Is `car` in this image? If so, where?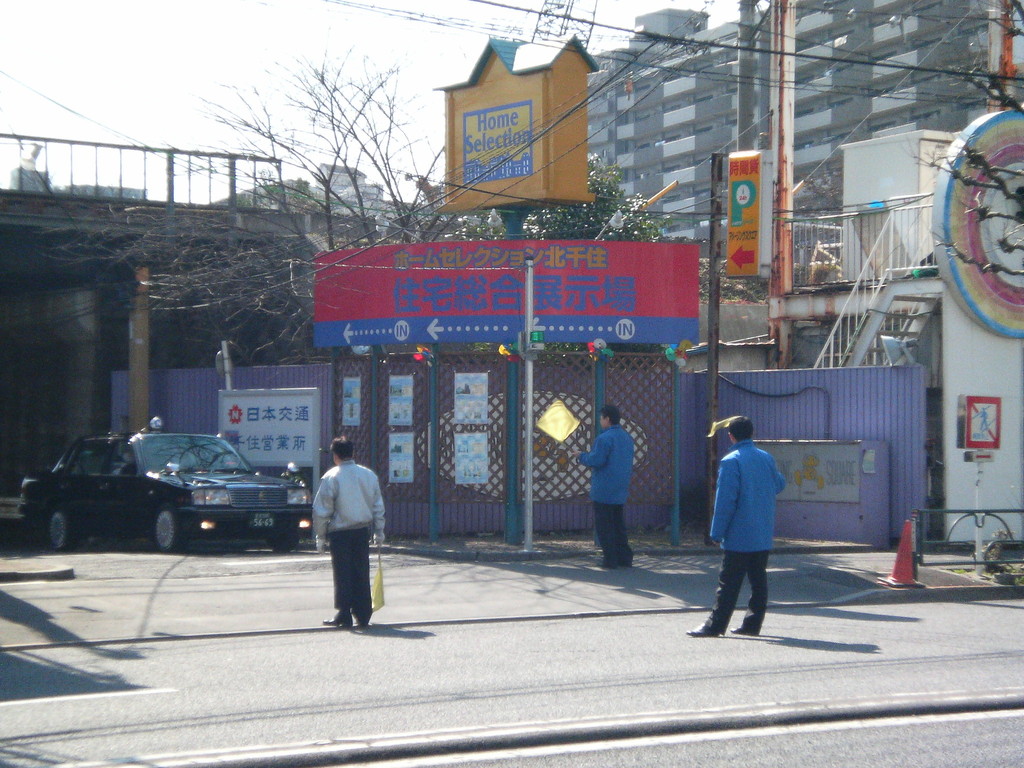
Yes, at (x1=24, y1=429, x2=308, y2=563).
